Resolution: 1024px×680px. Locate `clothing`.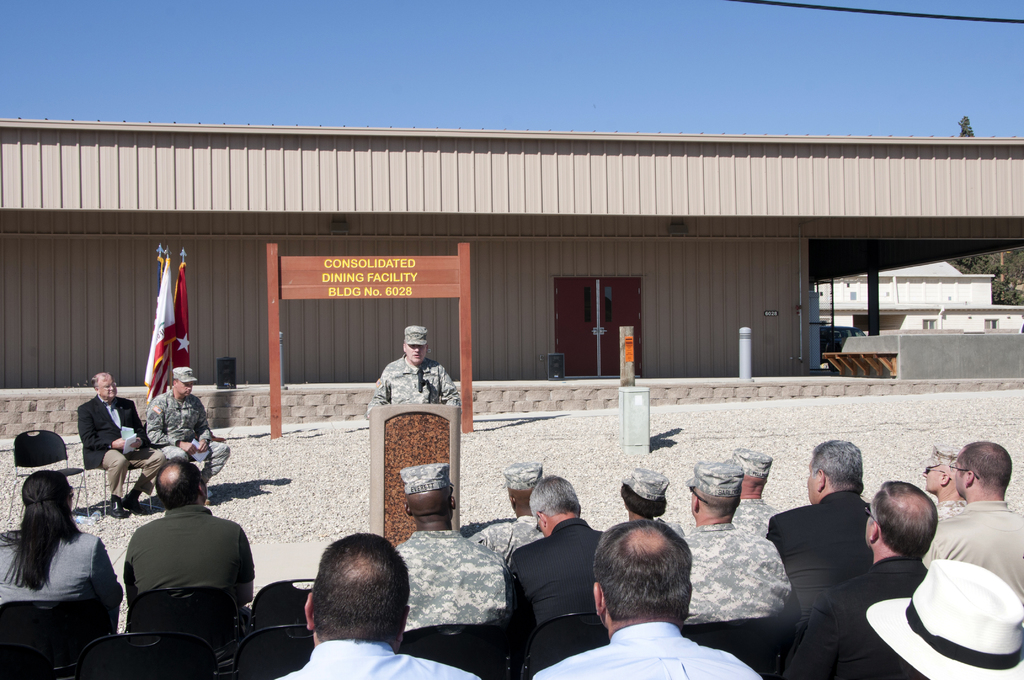
504/518/612/665.
